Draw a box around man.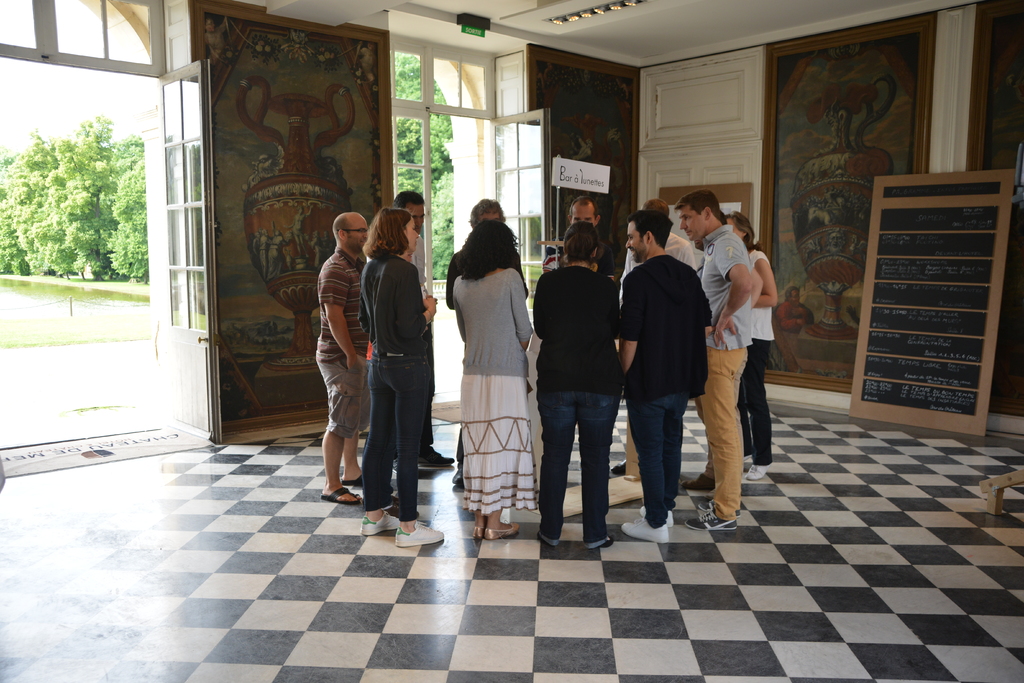
crop(314, 210, 371, 504).
